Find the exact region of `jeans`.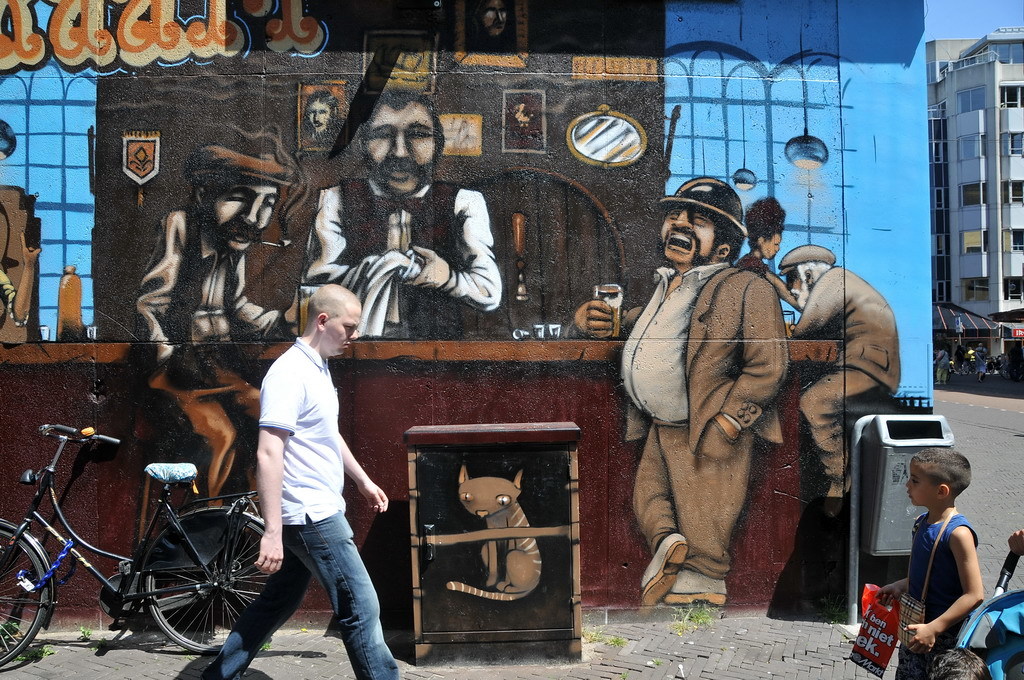
Exact region: left=259, top=502, right=387, bottom=676.
